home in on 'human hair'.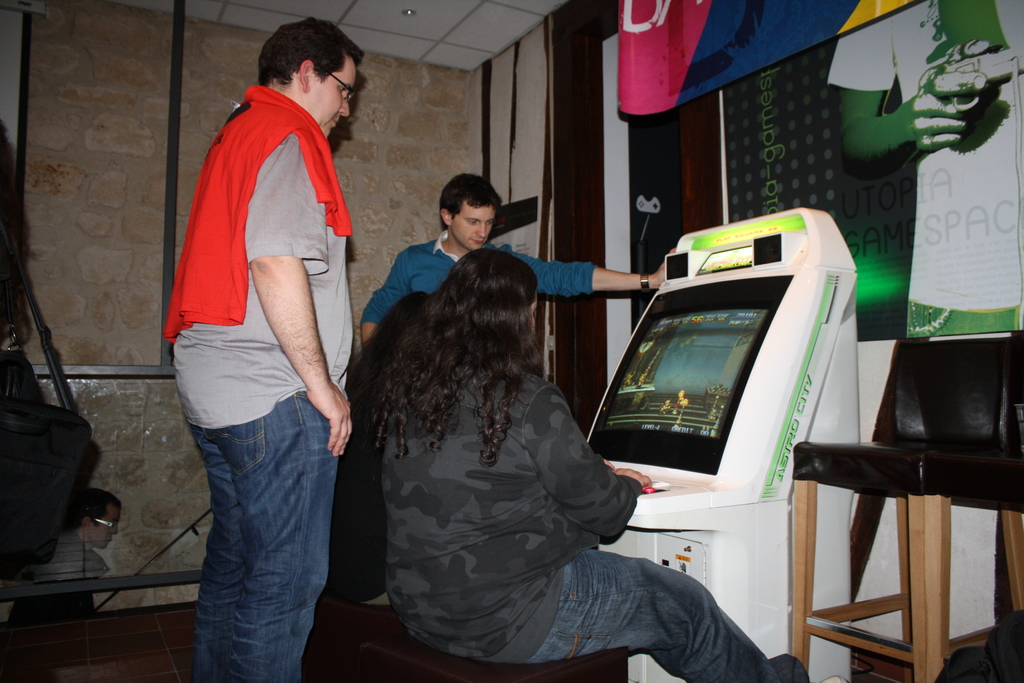
Homed in at crop(366, 249, 538, 465).
